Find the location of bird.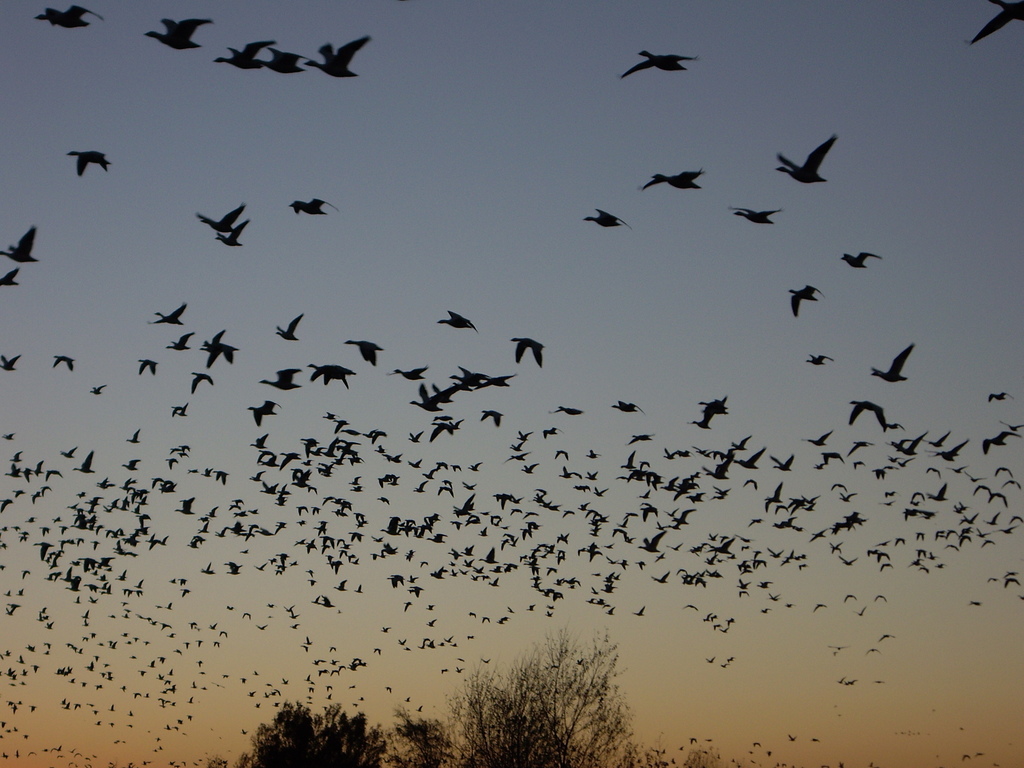
Location: [x1=788, y1=501, x2=805, y2=516].
